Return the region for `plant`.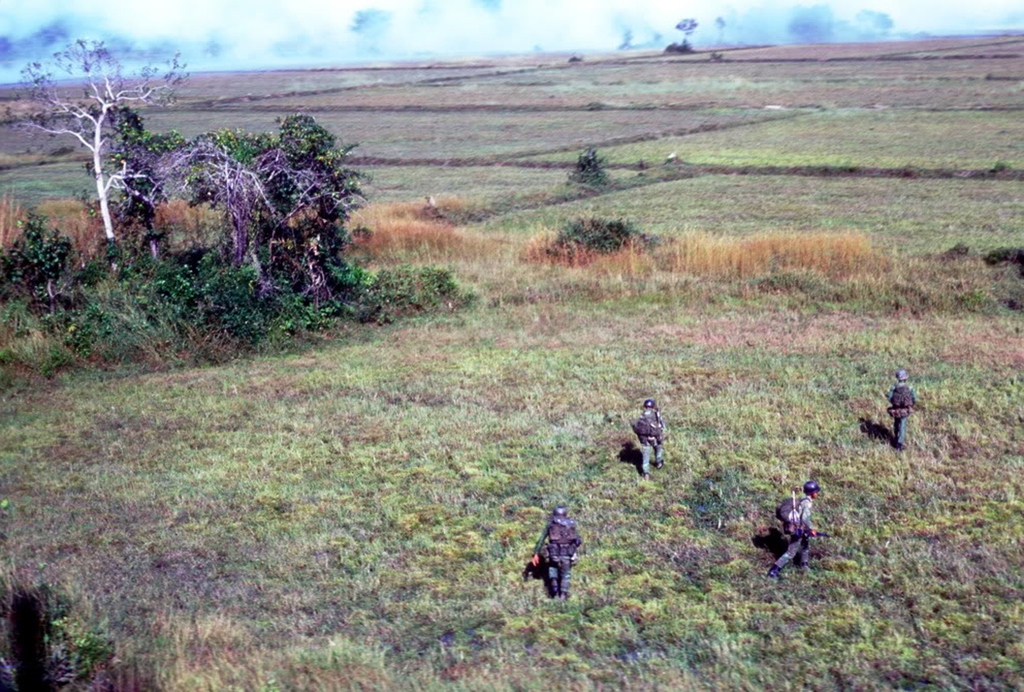
l=0, t=184, r=30, b=302.
